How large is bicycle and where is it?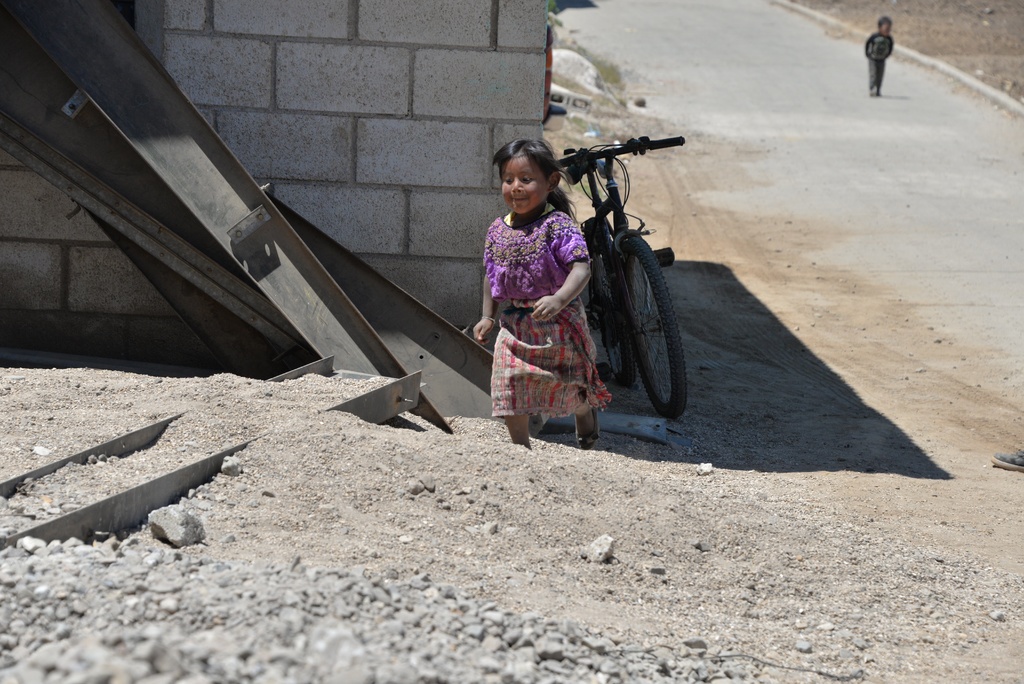
Bounding box: left=541, top=117, right=696, bottom=457.
